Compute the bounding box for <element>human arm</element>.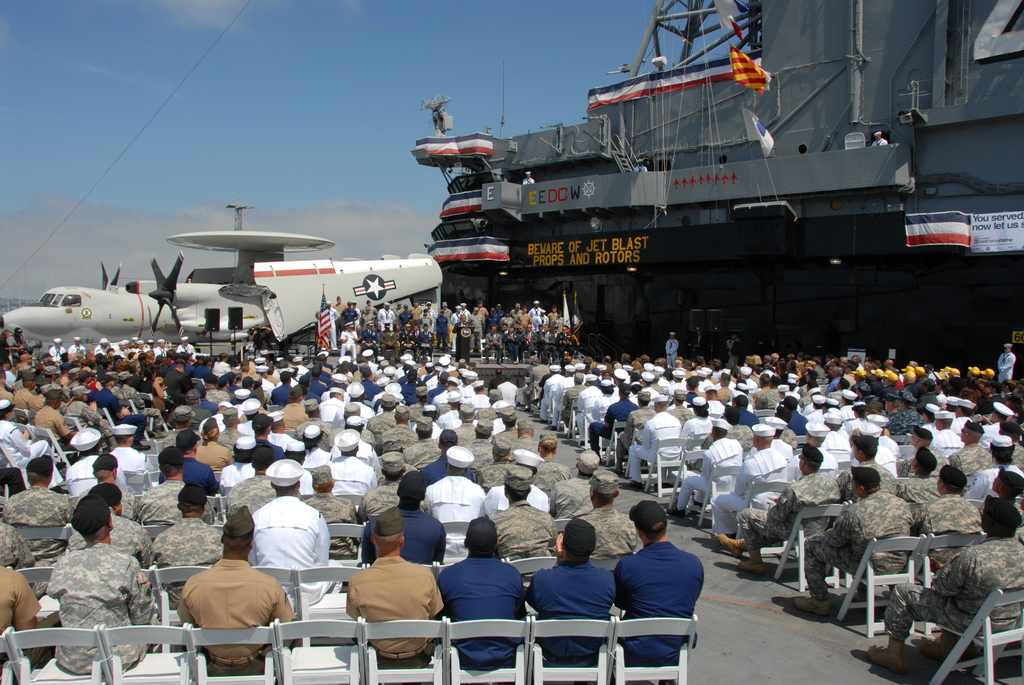
360:331:366:347.
